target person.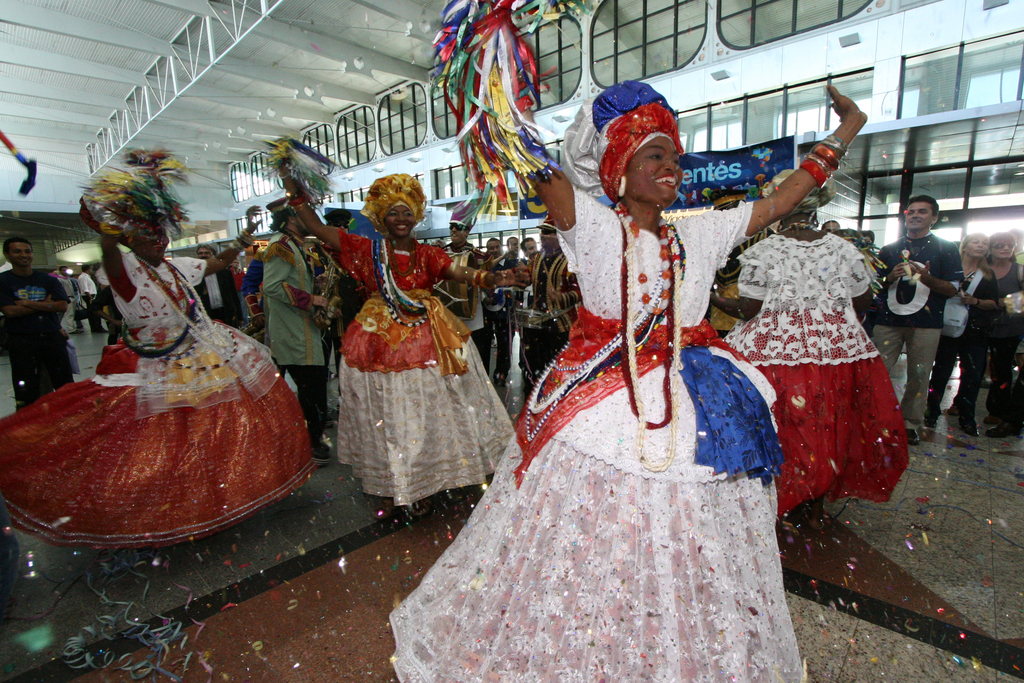
Target region: pyautogui.locateOnScreen(714, 171, 924, 510).
